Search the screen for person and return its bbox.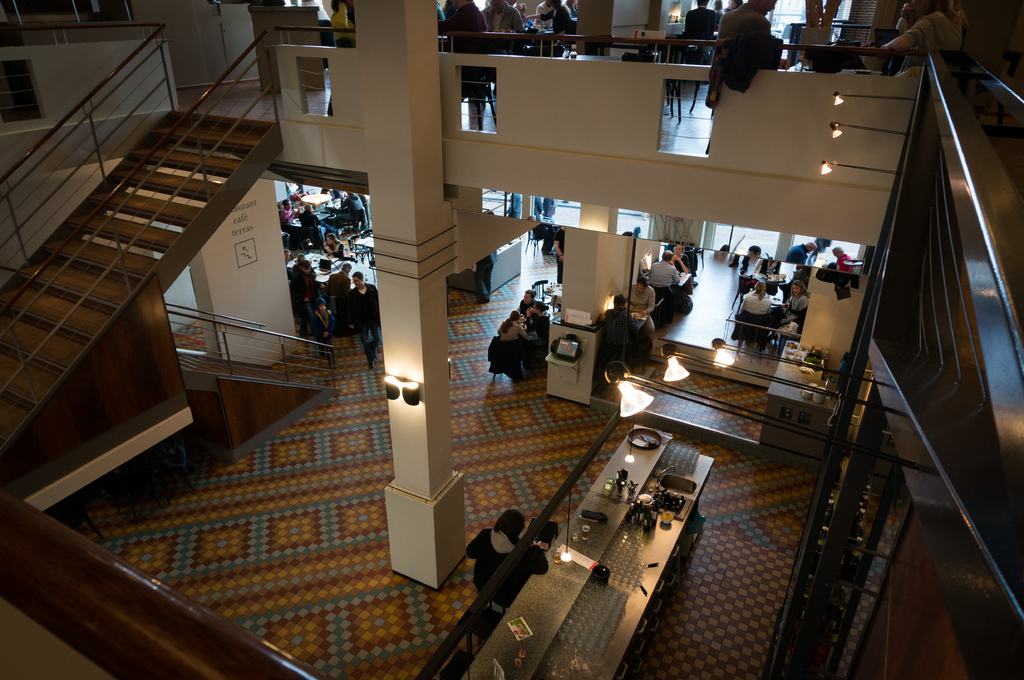
Found: (603, 294, 624, 370).
